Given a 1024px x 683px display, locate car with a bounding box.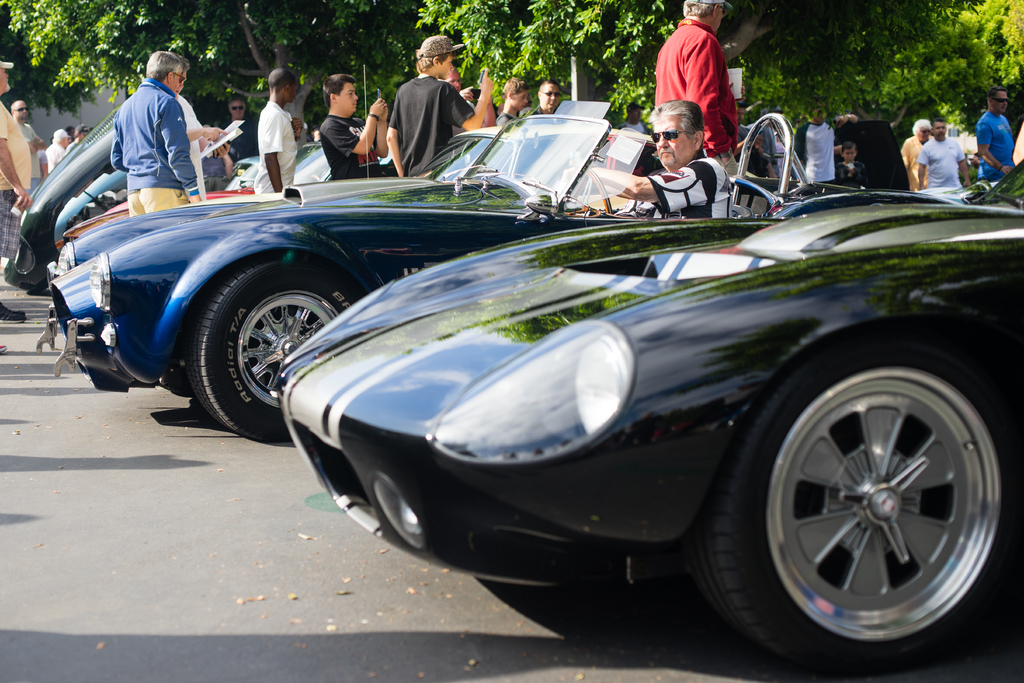
Located: [left=51, top=120, right=799, bottom=443].
